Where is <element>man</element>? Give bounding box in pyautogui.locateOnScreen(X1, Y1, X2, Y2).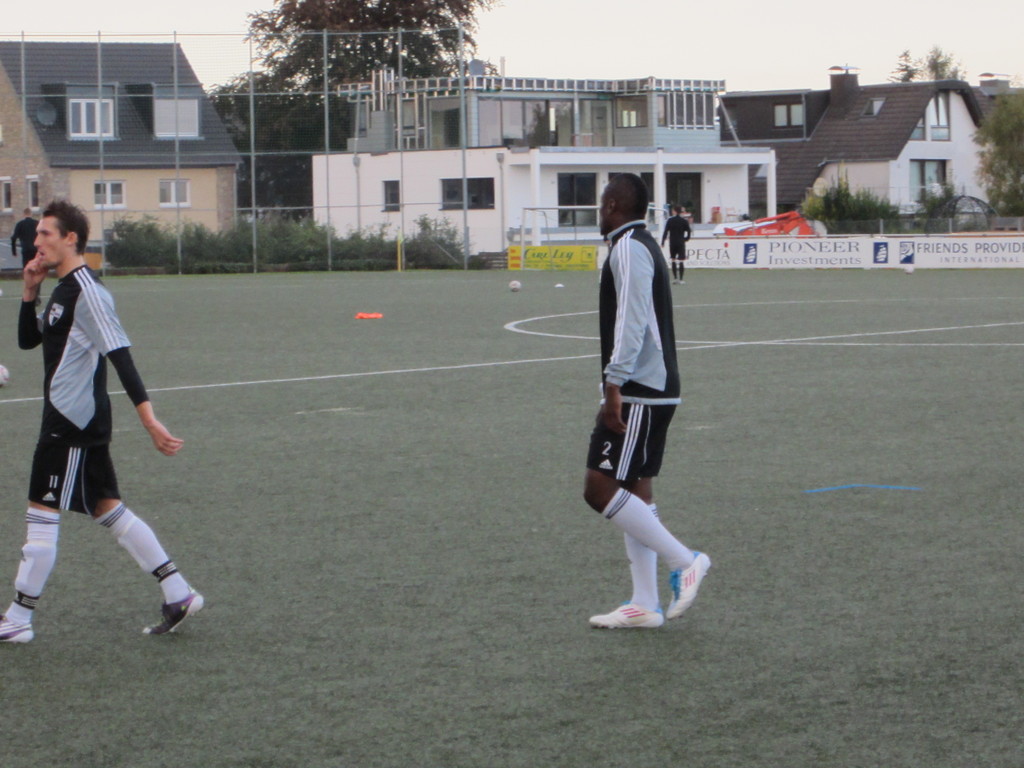
pyautogui.locateOnScreen(660, 204, 692, 282).
